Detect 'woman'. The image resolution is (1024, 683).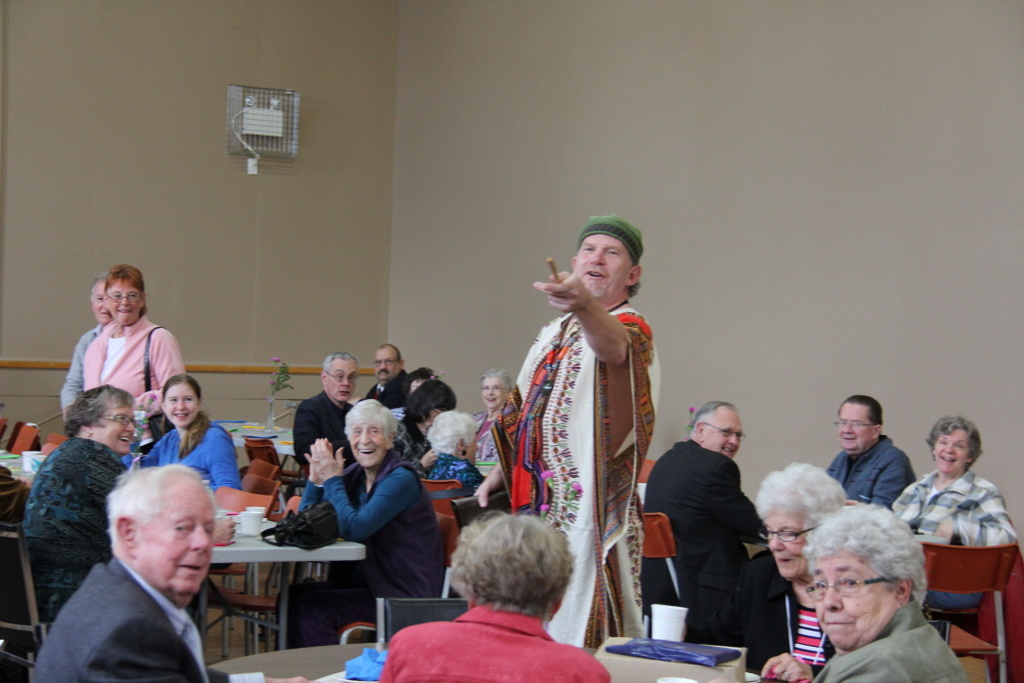
bbox=(472, 368, 516, 479).
